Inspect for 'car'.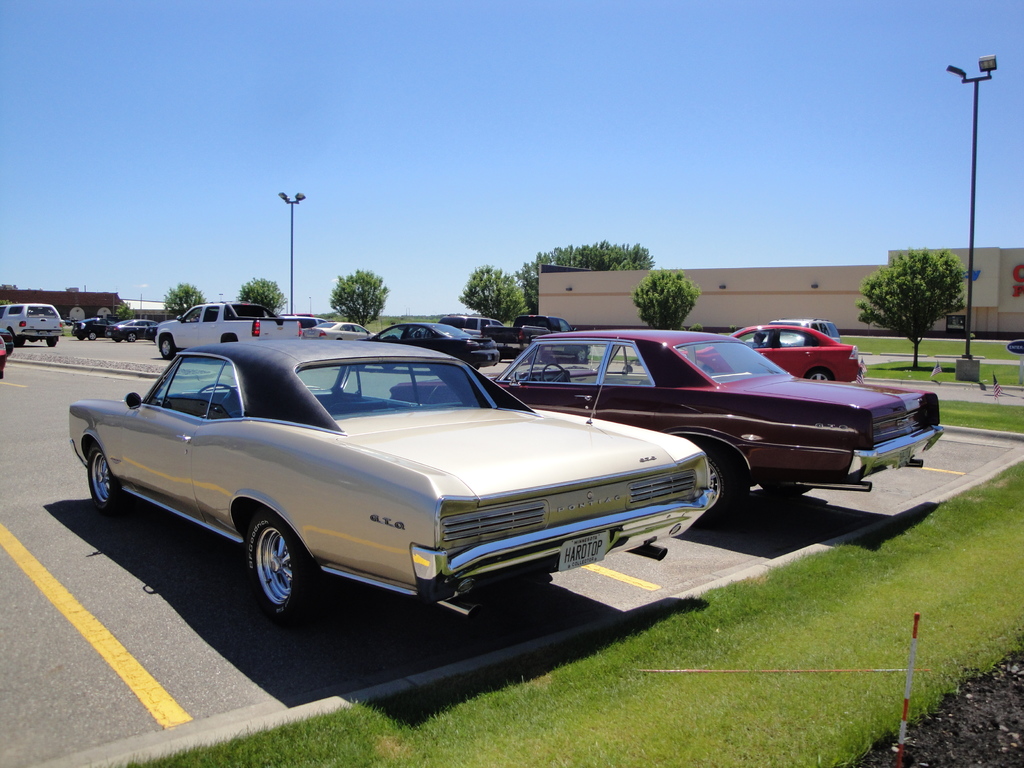
Inspection: <bbox>73, 310, 120, 339</bbox>.
